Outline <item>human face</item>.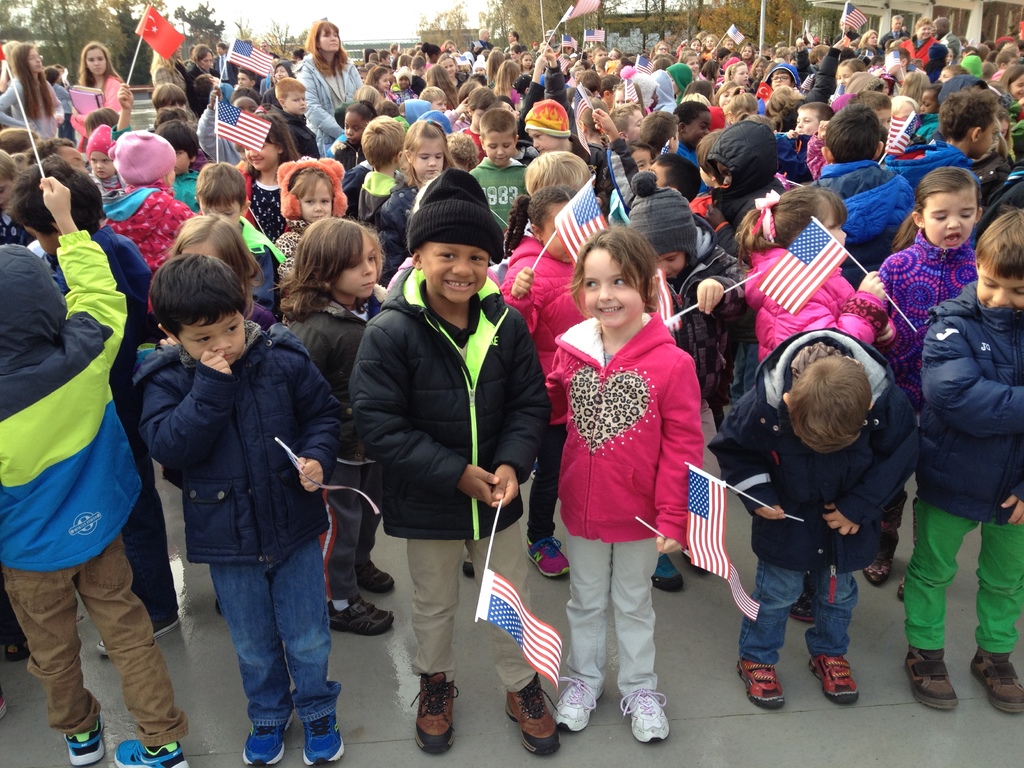
Outline: (836, 68, 855, 88).
